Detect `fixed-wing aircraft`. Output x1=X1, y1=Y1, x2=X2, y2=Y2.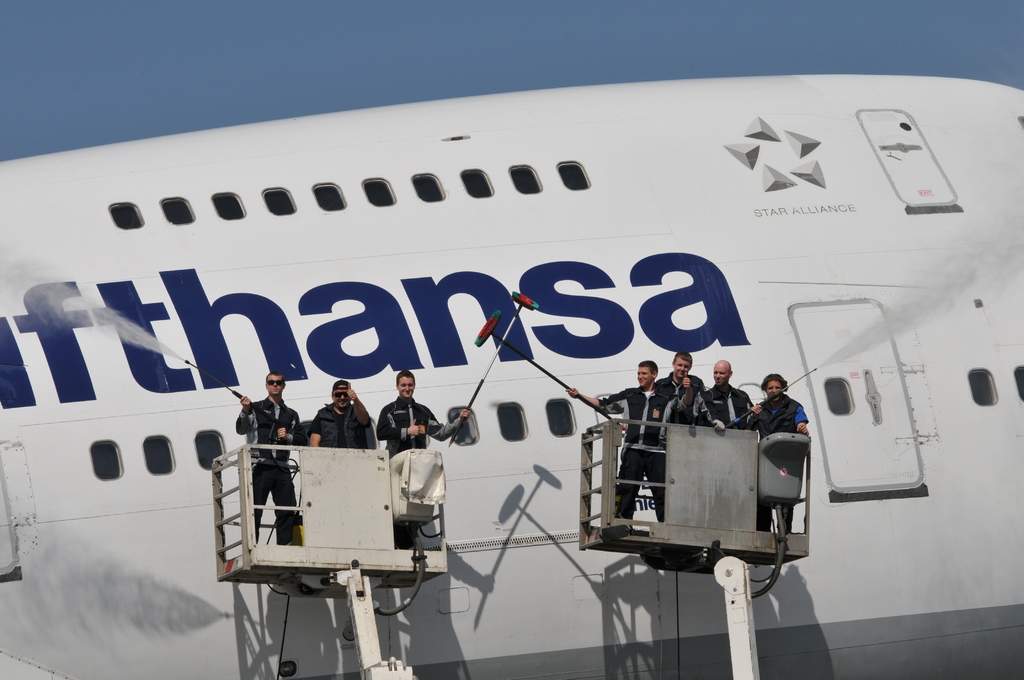
x1=2, y1=72, x2=1023, y2=679.
